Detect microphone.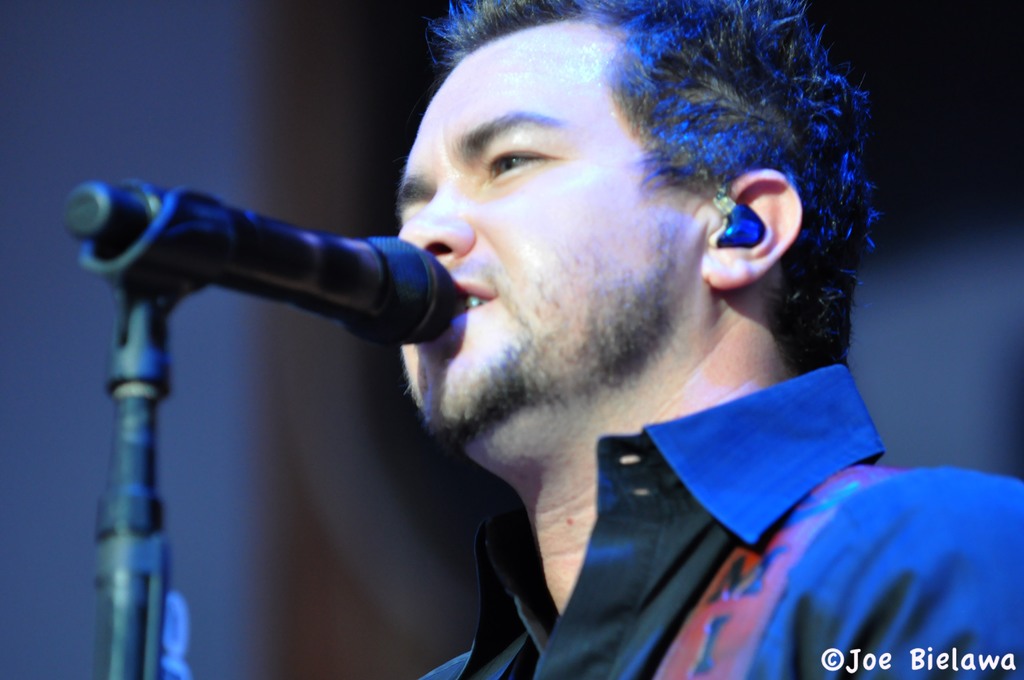
Detected at [58,168,501,367].
